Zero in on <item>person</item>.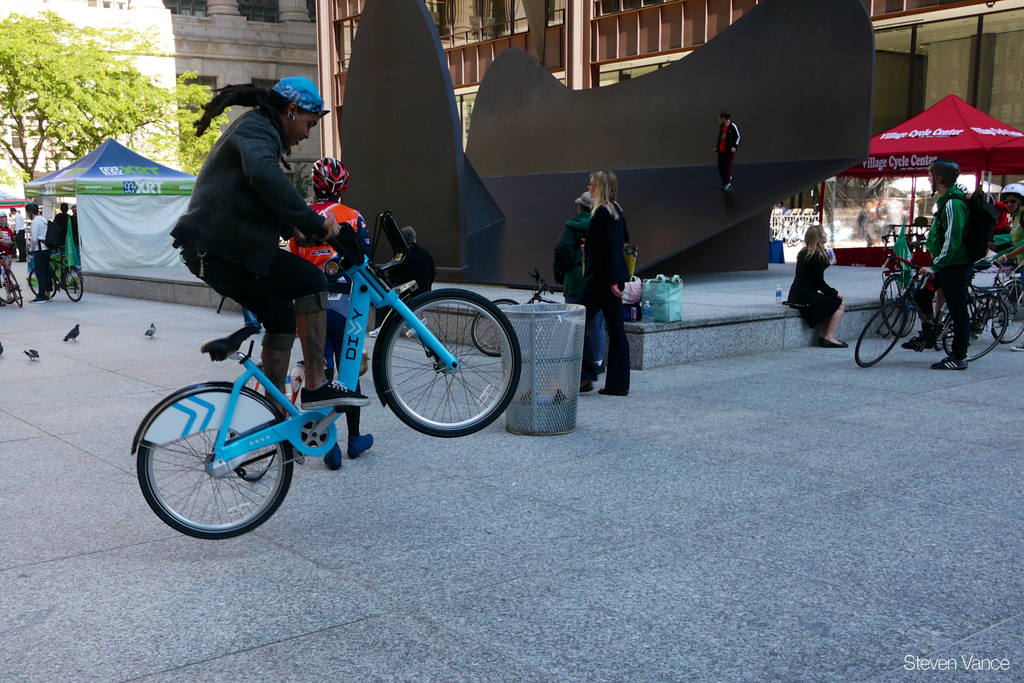
Zeroed in: bbox(24, 201, 56, 298).
